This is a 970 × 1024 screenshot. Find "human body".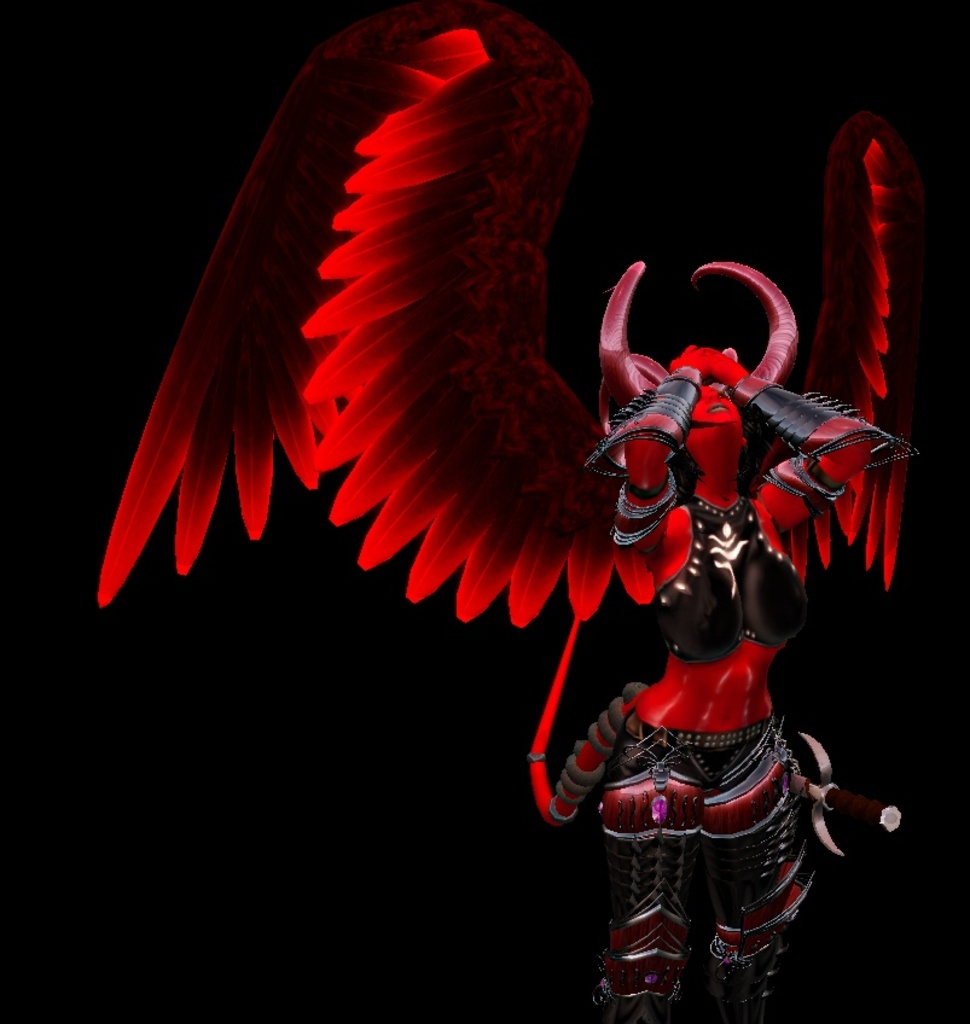
Bounding box: [x1=599, y1=338, x2=879, y2=1023].
